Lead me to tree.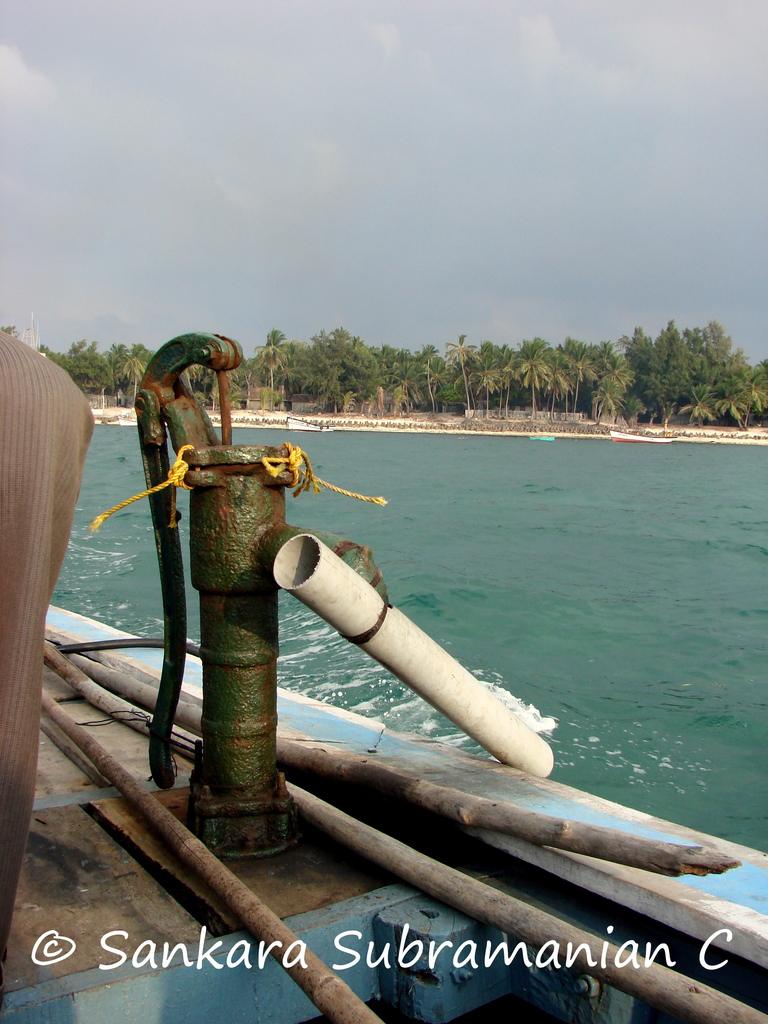
Lead to detection(70, 336, 90, 358).
